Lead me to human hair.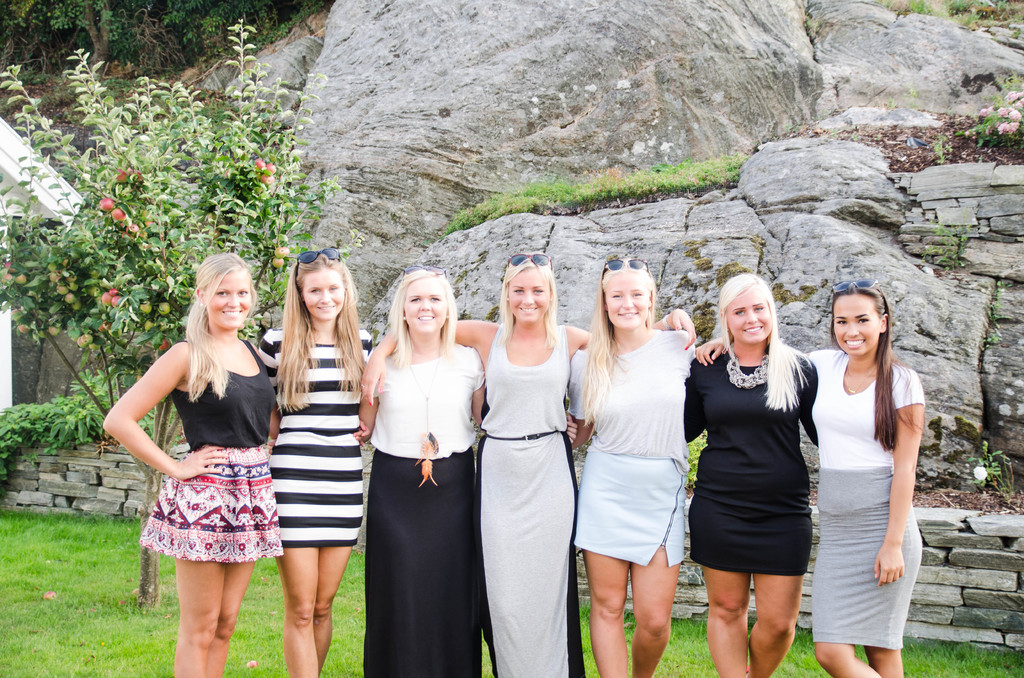
Lead to {"left": 168, "top": 256, "right": 251, "bottom": 382}.
